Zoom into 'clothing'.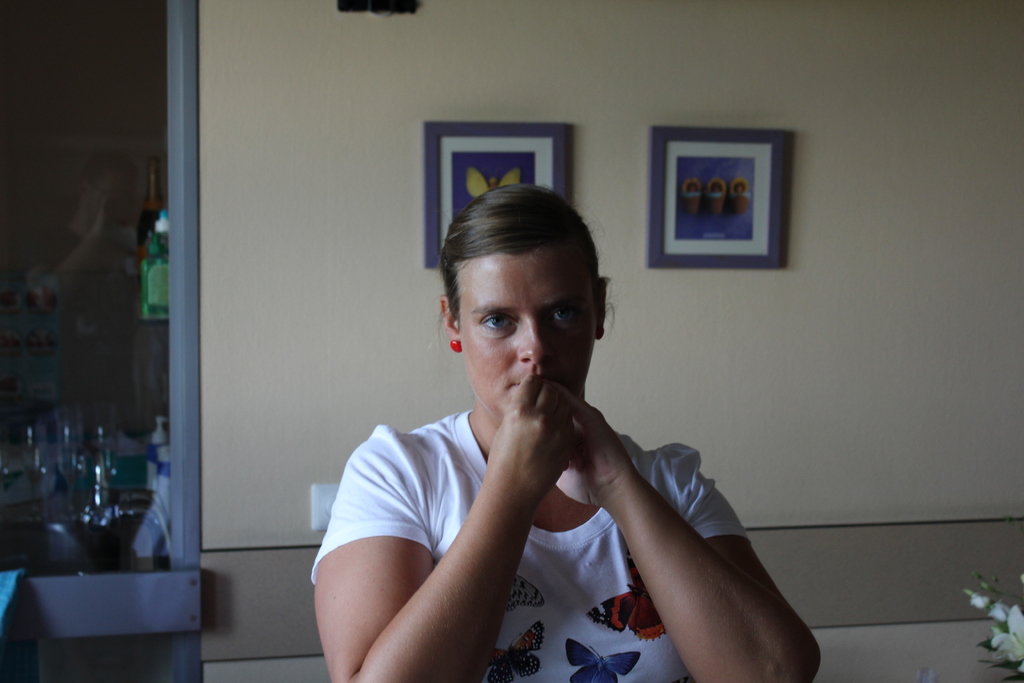
Zoom target: locate(307, 404, 749, 682).
